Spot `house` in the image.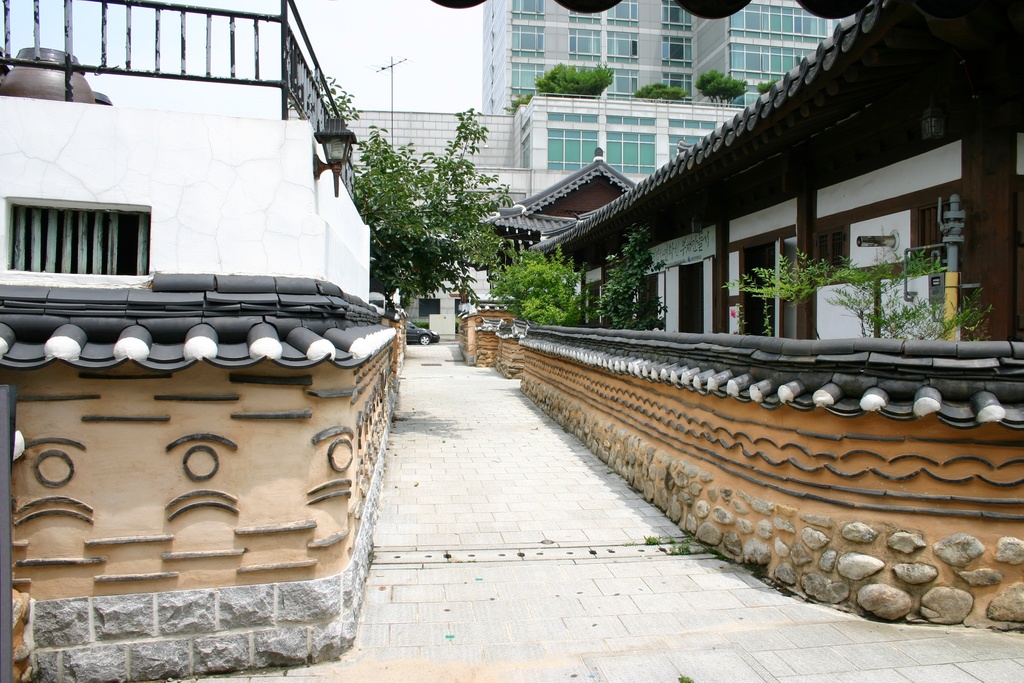
`house` found at x1=483 y1=0 x2=850 y2=211.
